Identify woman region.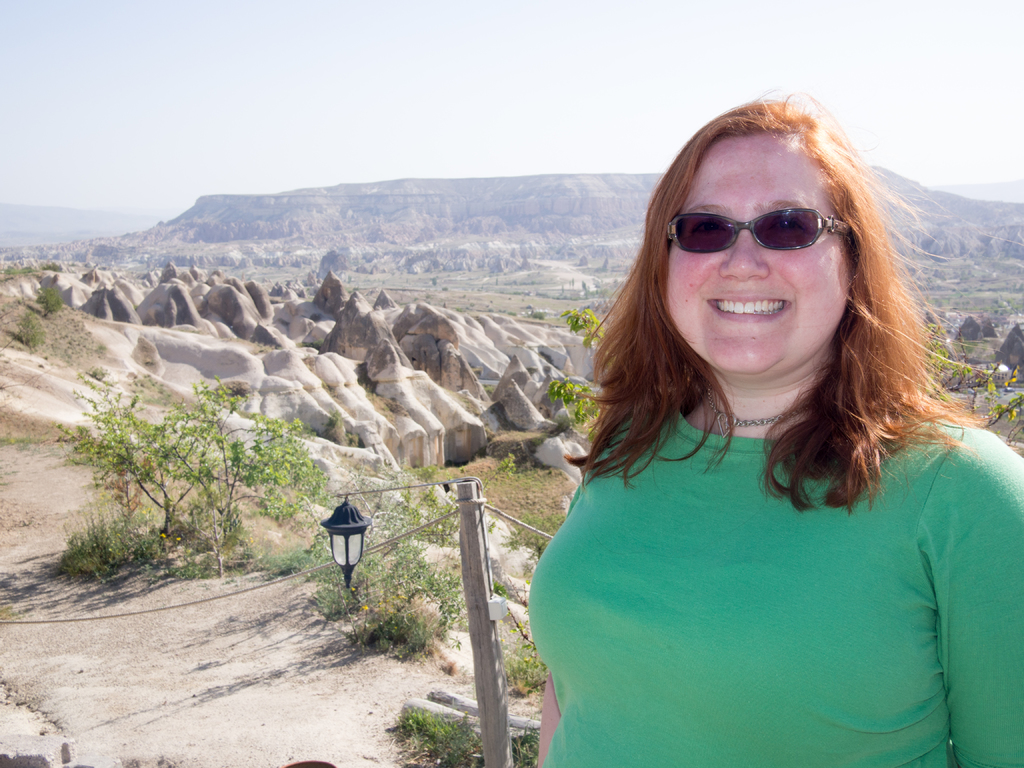
Region: box(530, 127, 1022, 765).
